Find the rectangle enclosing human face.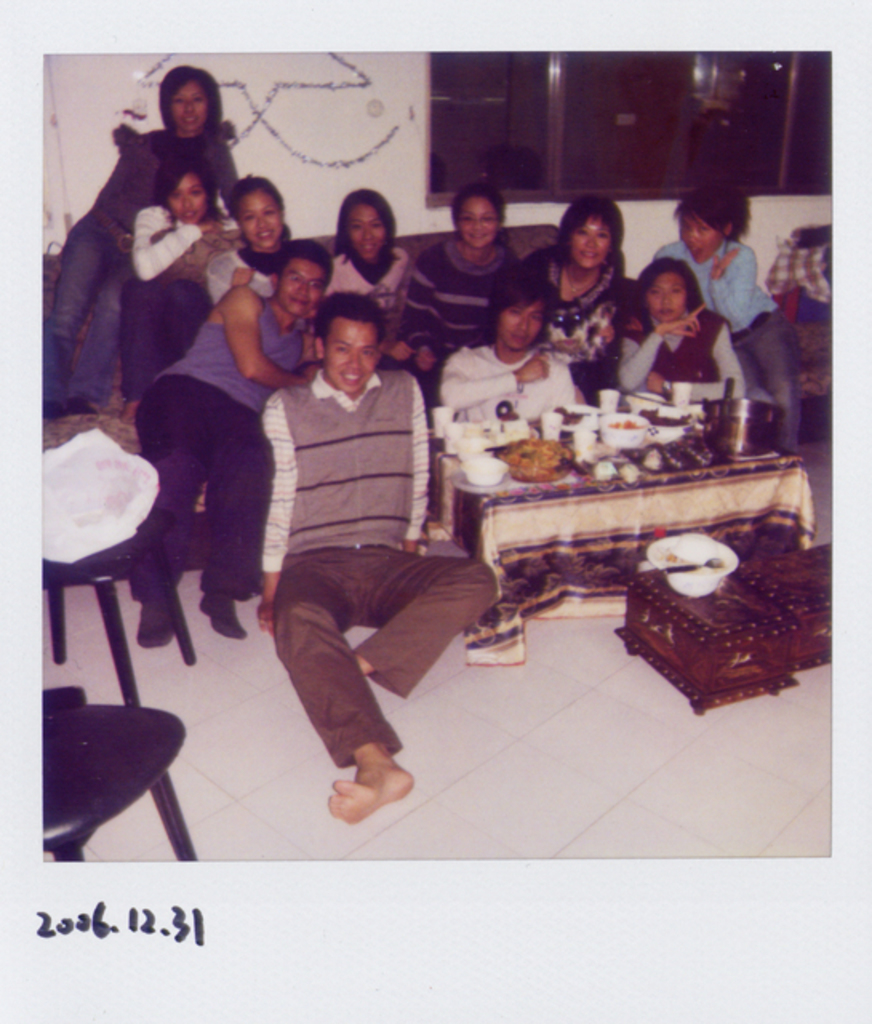
{"left": 170, "top": 170, "right": 206, "bottom": 230}.
